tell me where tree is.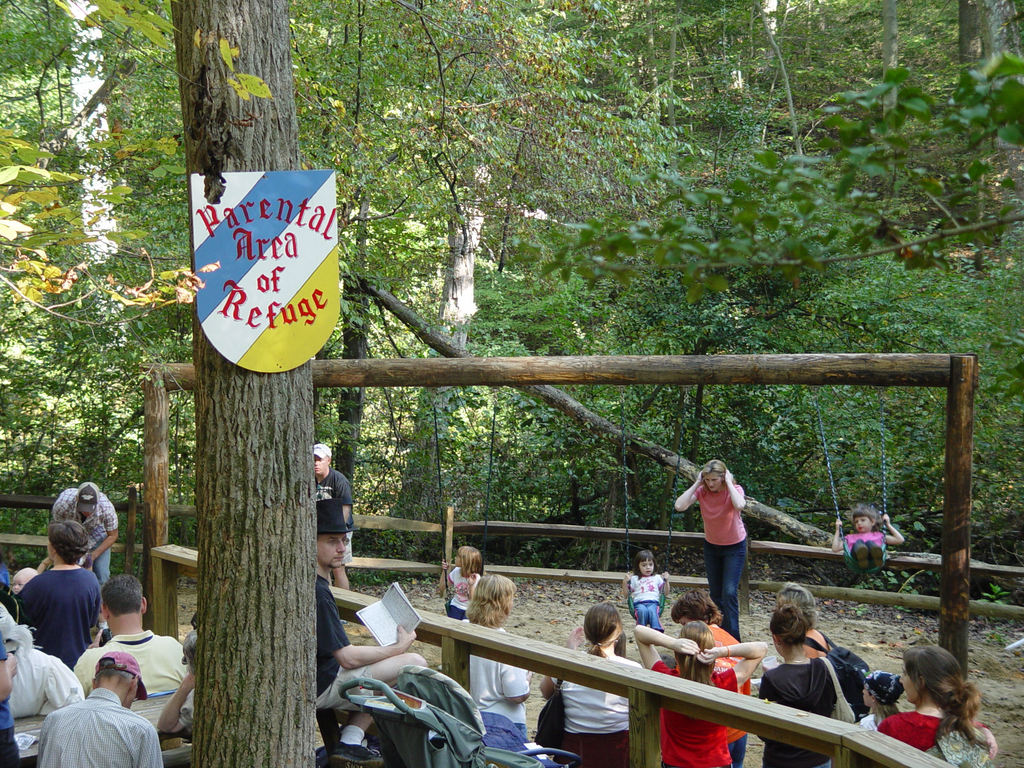
tree is at bbox(170, 0, 314, 767).
